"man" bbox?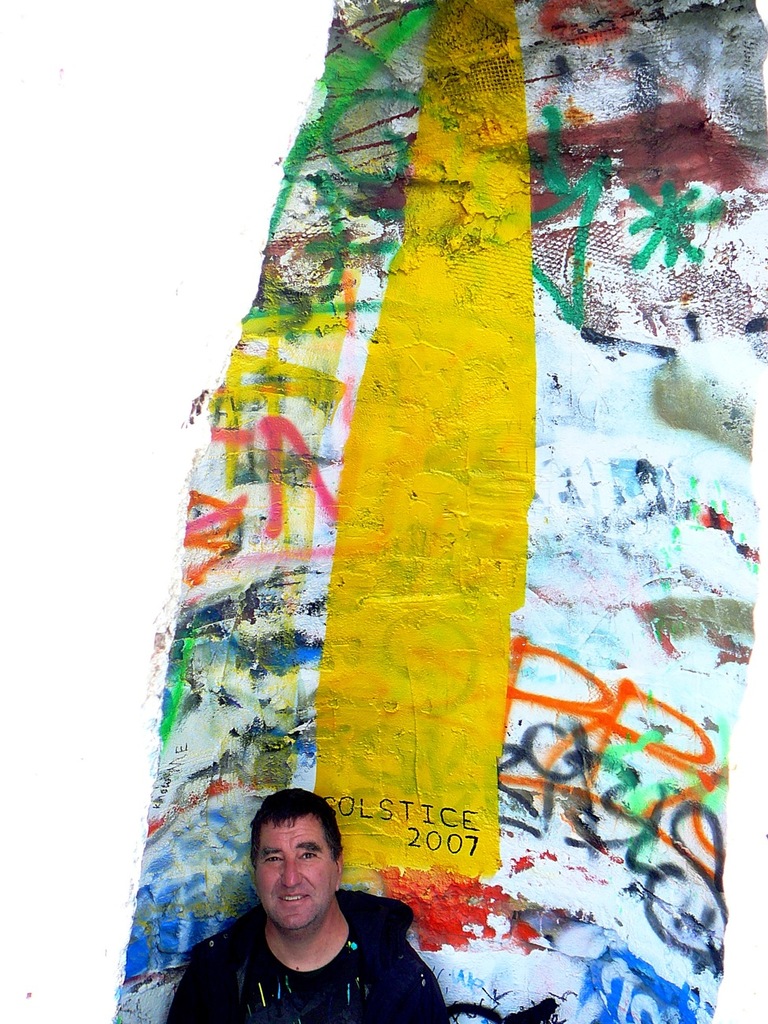
l=173, t=795, r=452, b=1017
